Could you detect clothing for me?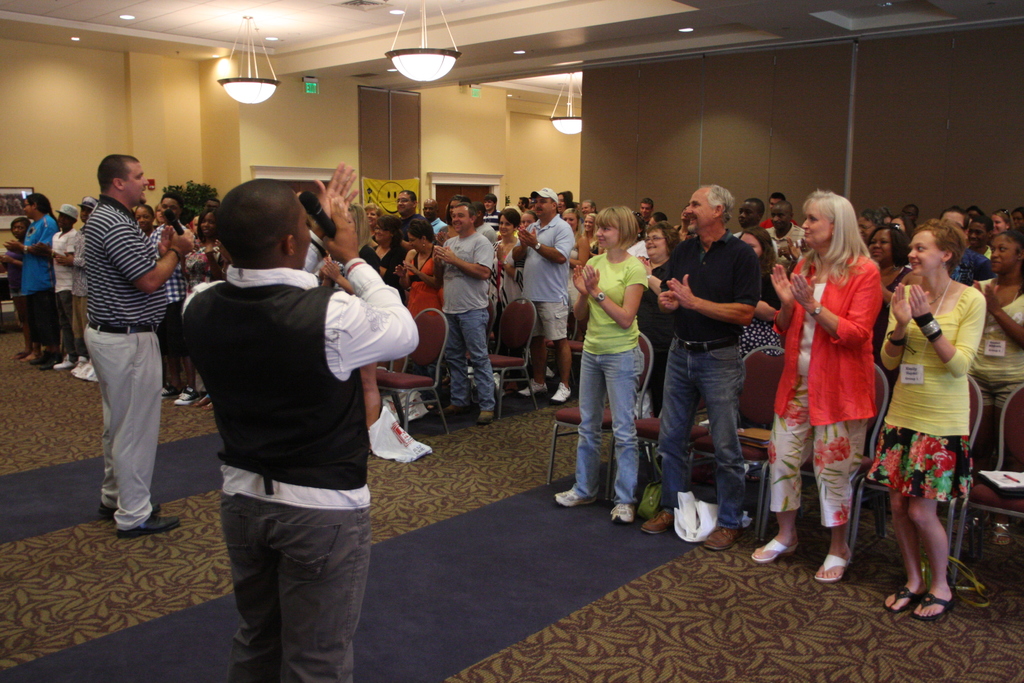
Detection result: bbox=[82, 316, 164, 520].
